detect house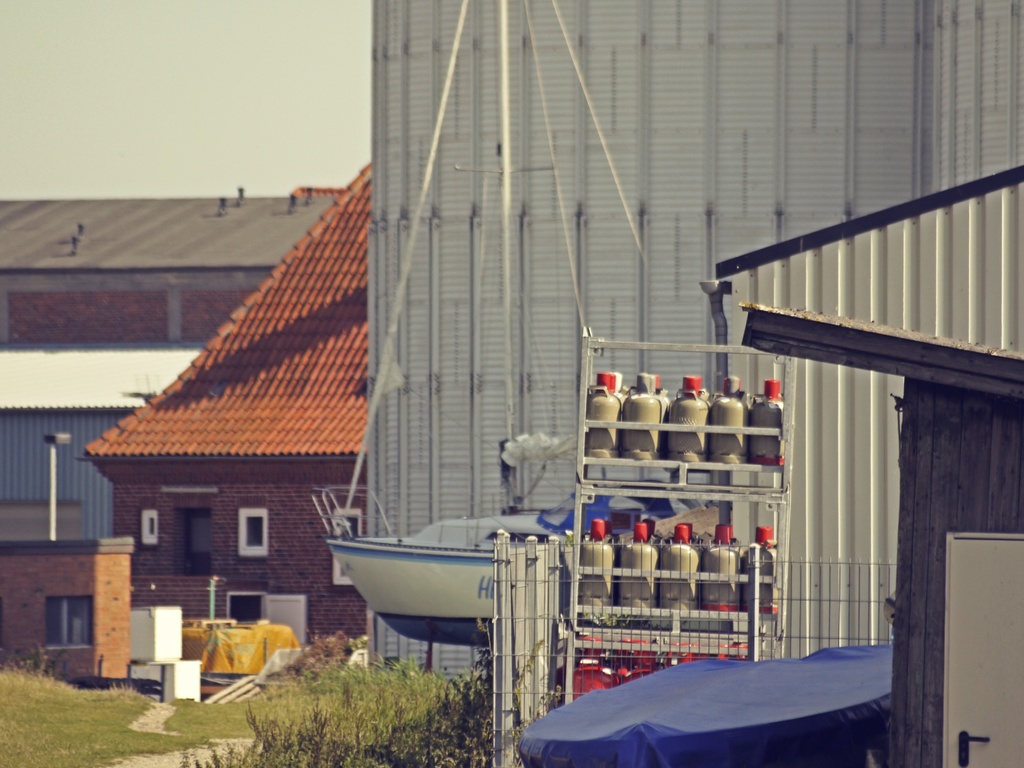
region(76, 159, 374, 648)
